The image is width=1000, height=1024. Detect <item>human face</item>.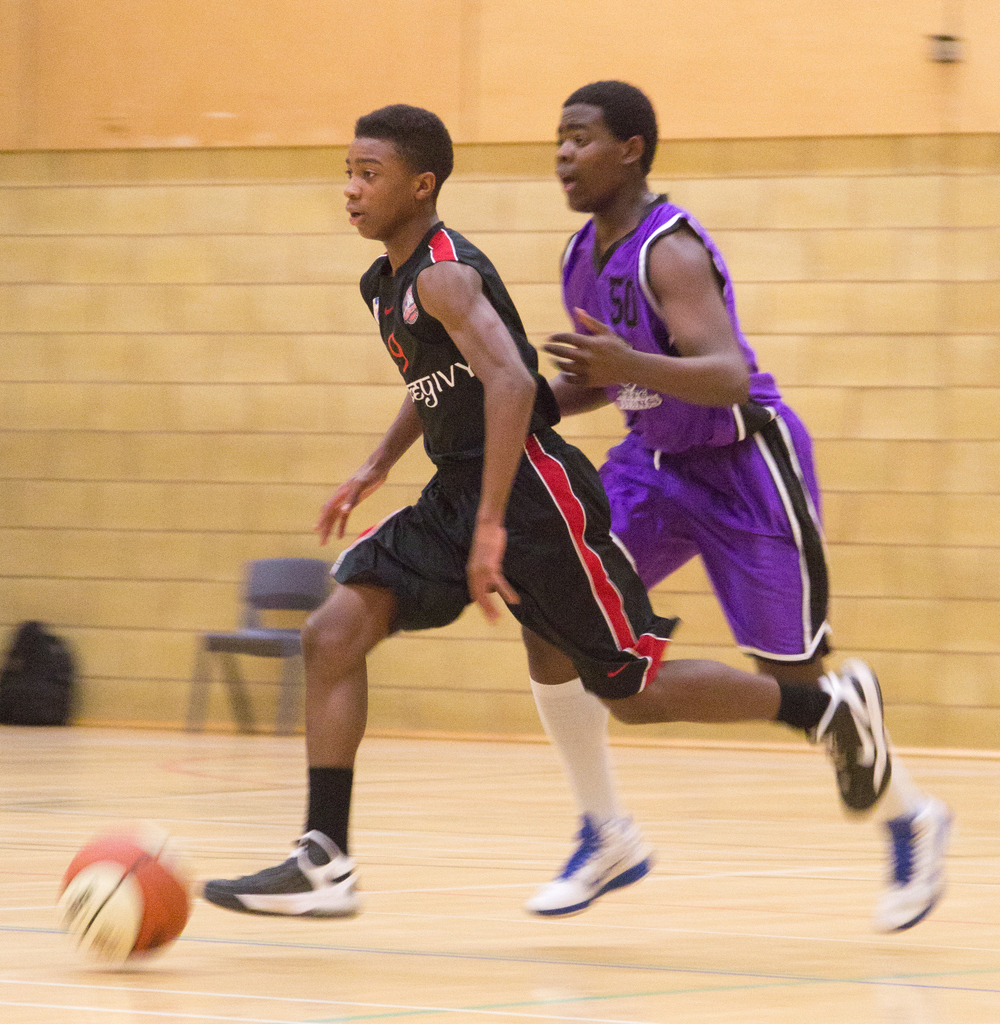
Detection: region(336, 133, 416, 238).
